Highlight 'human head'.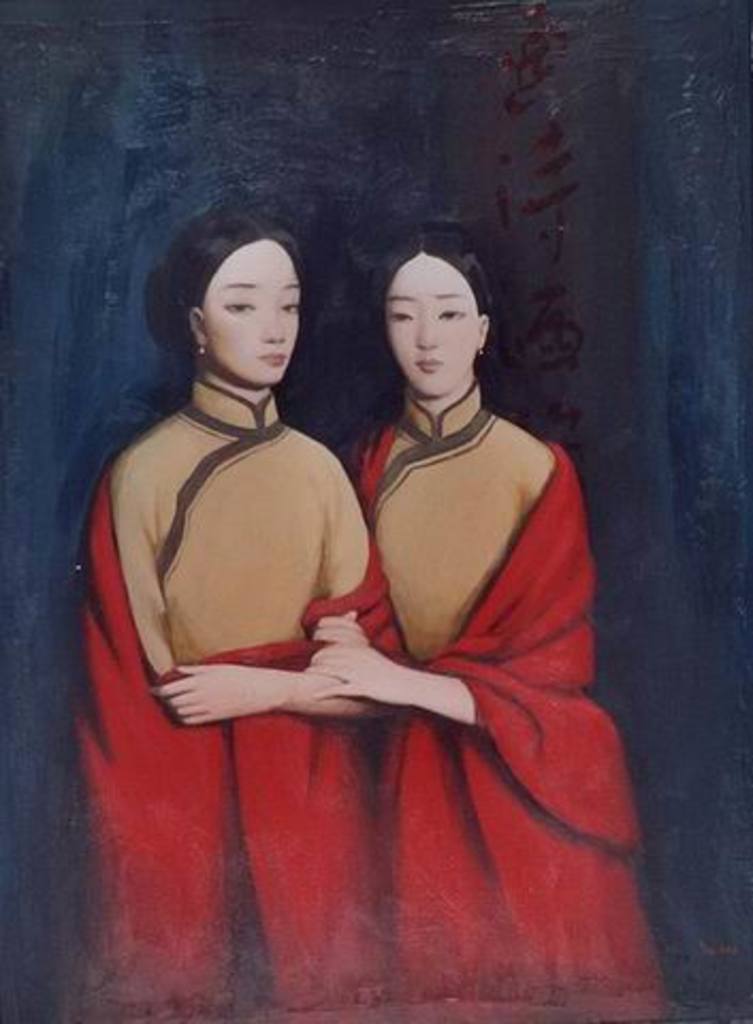
Highlighted region: rect(177, 211, 318, 382).
